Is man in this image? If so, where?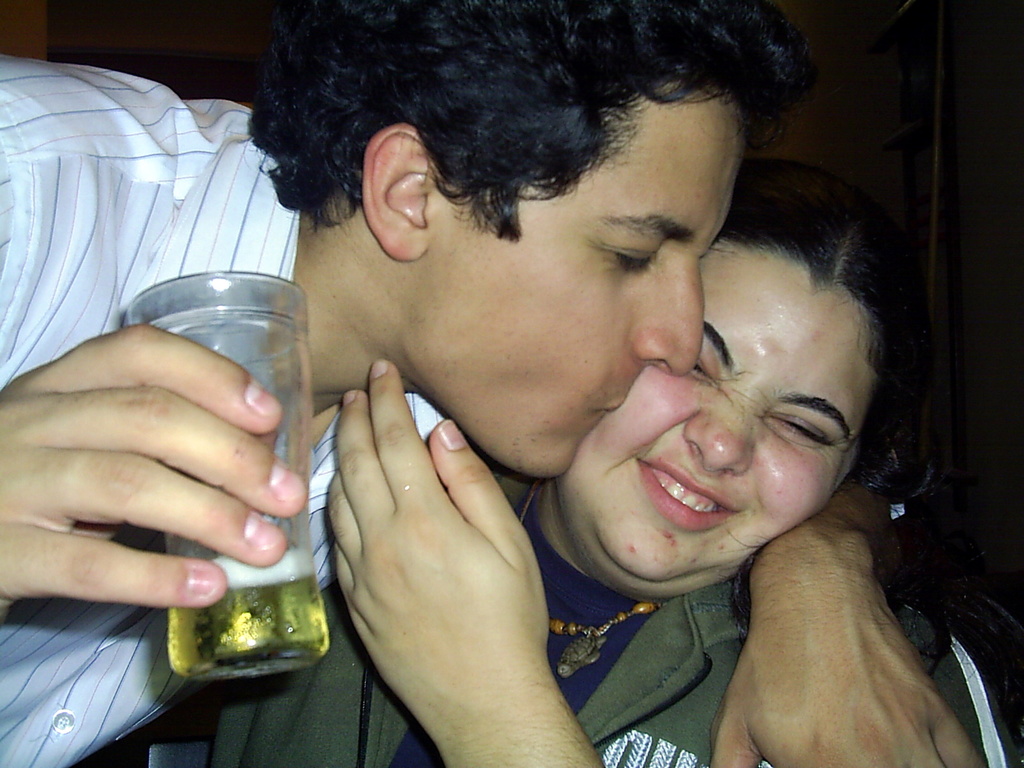
Yes, at (left=0, top=0, right=981, bottom=767).
